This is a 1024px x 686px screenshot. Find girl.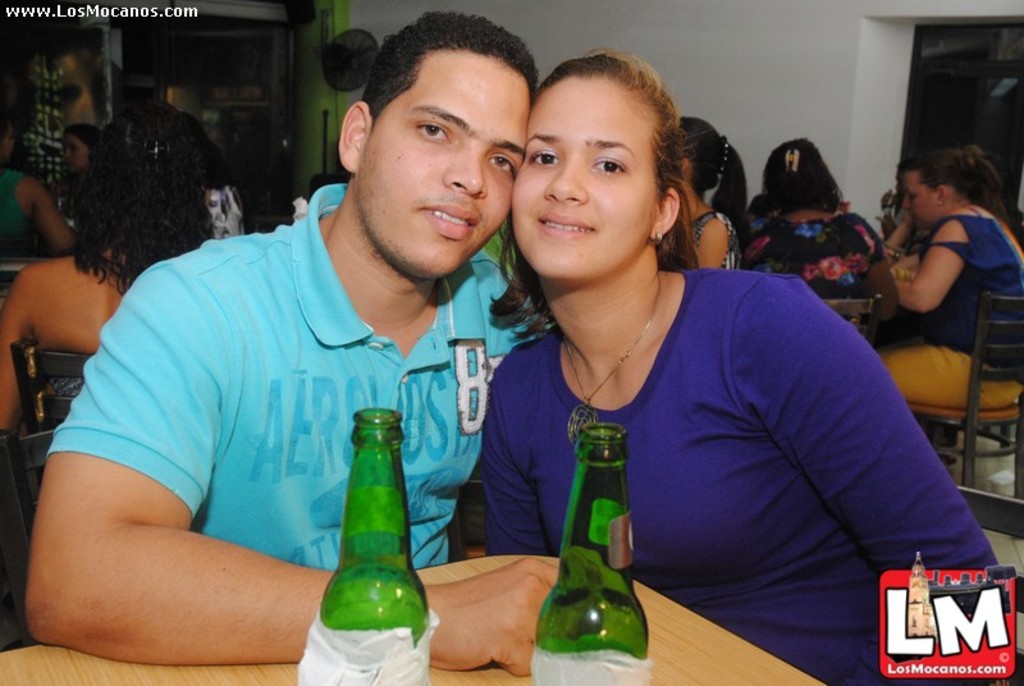
Bounding box: {"x1": 884, "y1": 148, "x2": 1023, "y2": 408}.
